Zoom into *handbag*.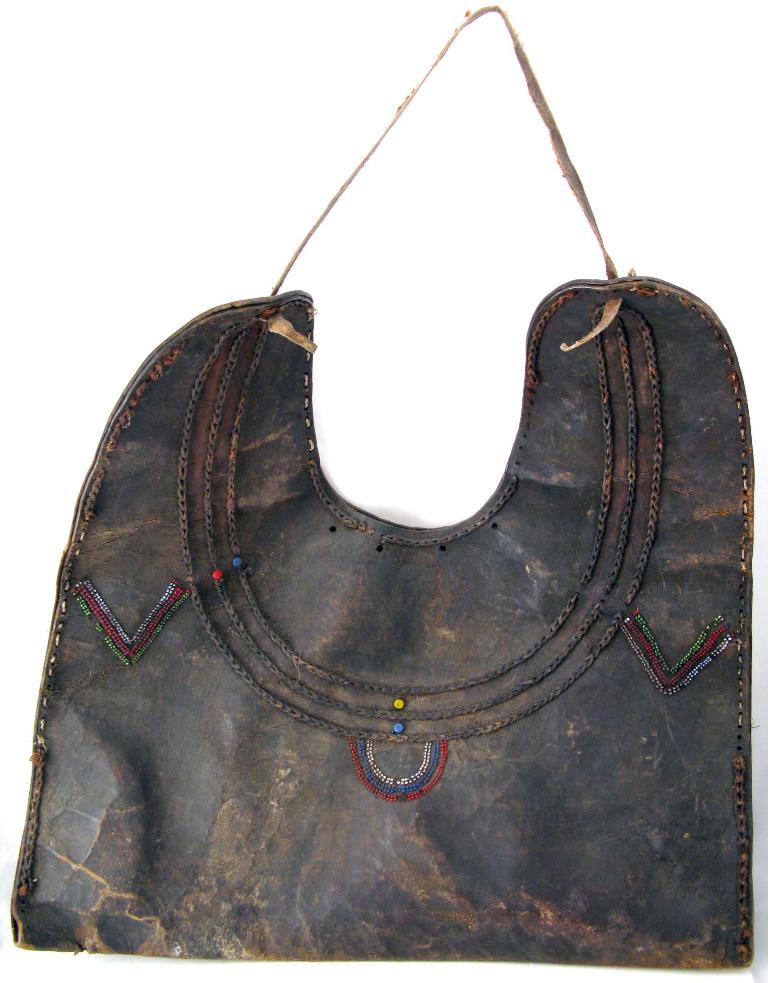
Zoom target: l=13, t=4, r=753, b=970.
